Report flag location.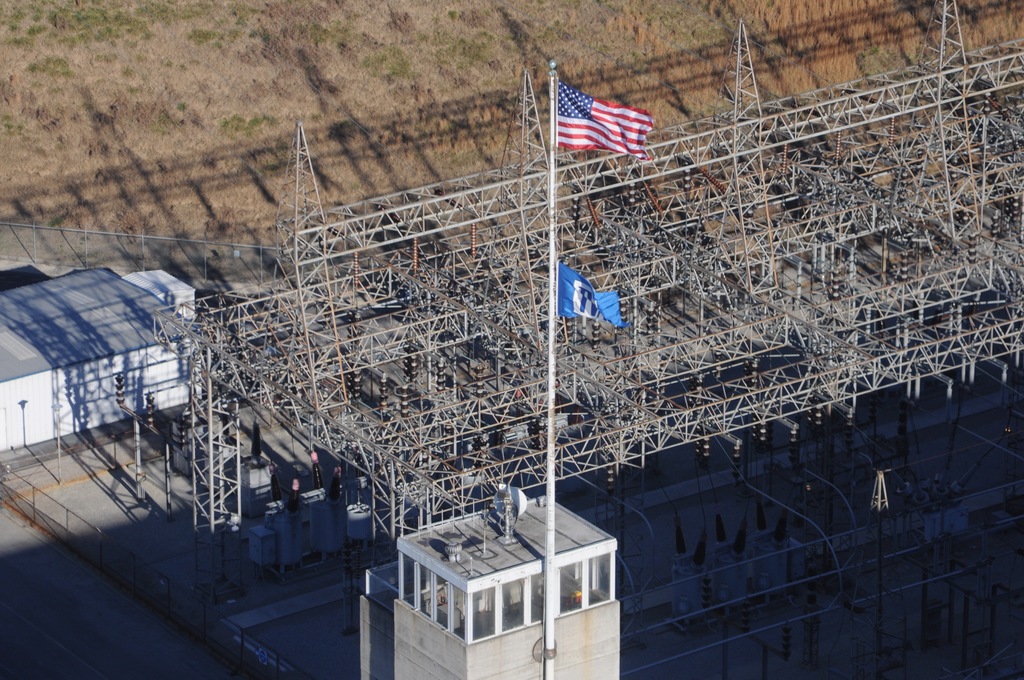
Report: rect(548, 263, 633, 332).
